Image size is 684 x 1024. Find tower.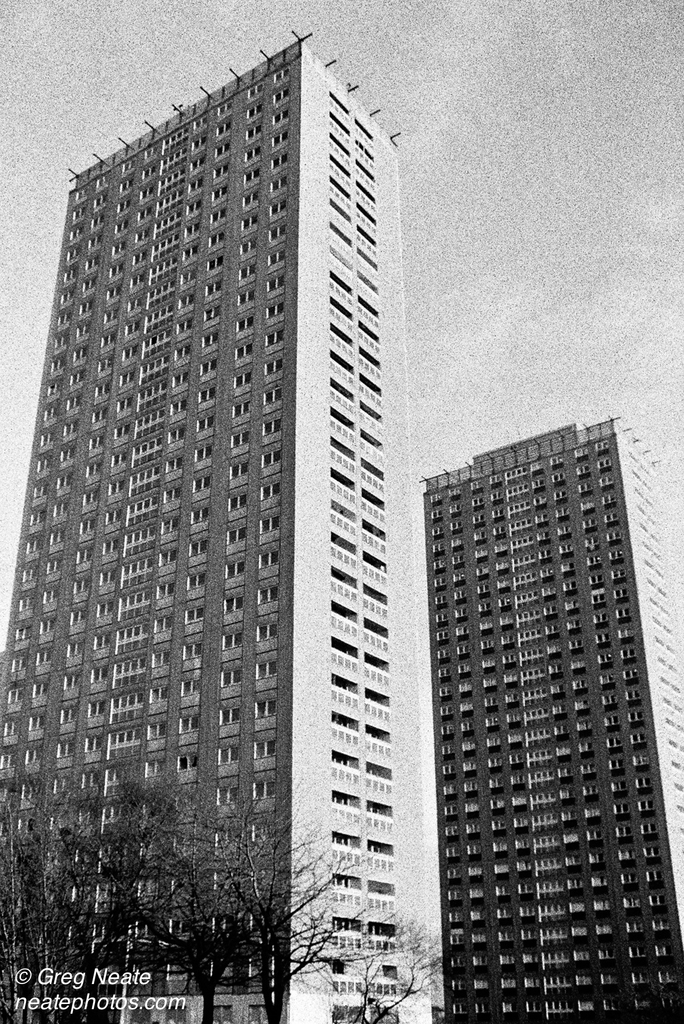
pyautogui.locateOnScreen(405, 430, 683, 1023).
